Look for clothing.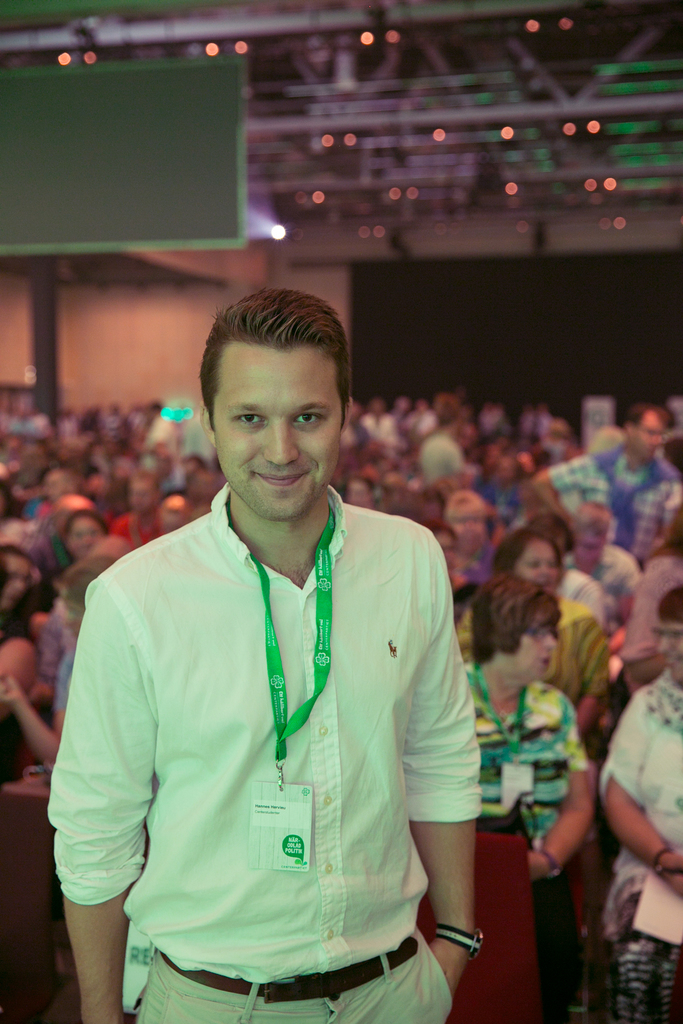
Found: [543,592,615,685].
